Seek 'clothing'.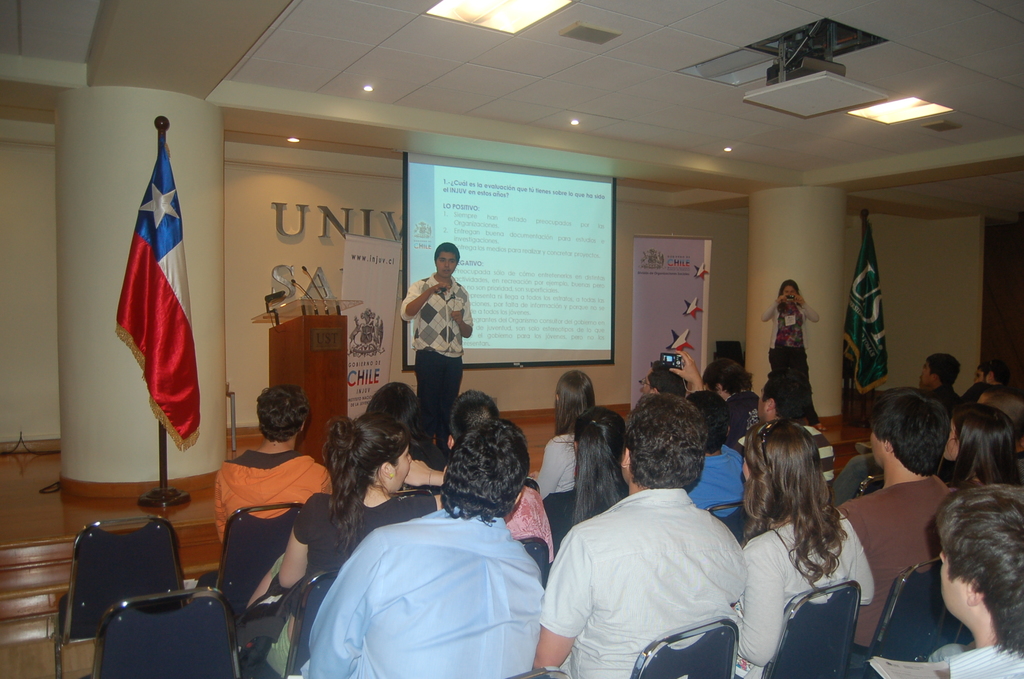
{"x1": 762, "y1": 344, "x2": 822, "y2": 428}.
